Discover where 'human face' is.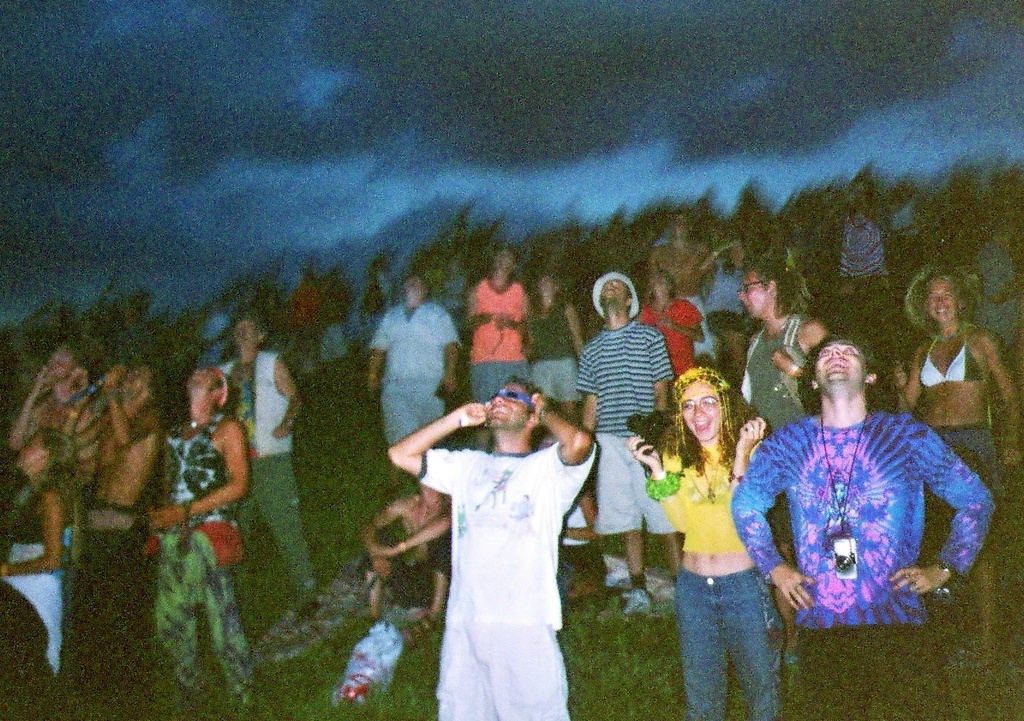
Discovered at select_region(484, 382, 525, 432).
